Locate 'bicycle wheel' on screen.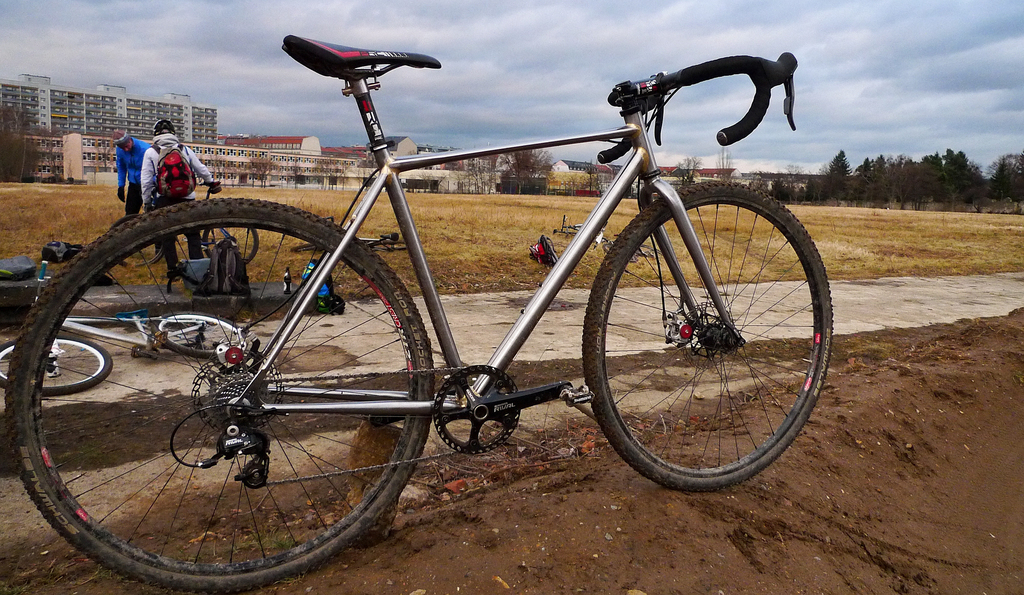
On screen at crop(109, 210, 164, 269).
